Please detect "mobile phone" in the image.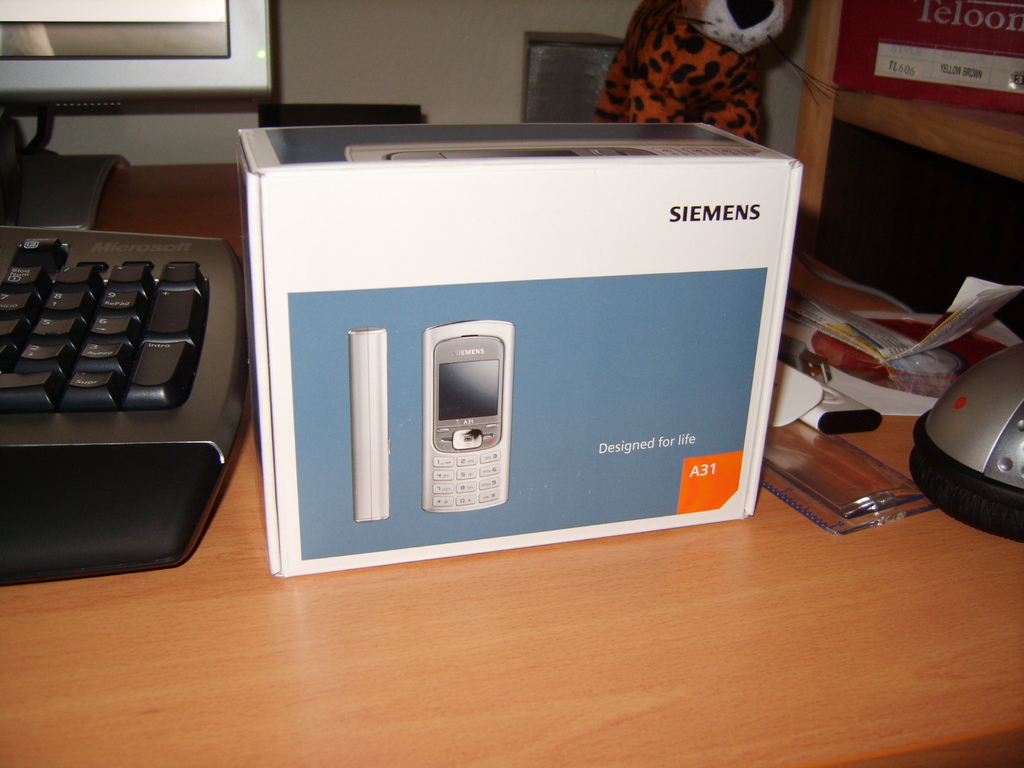
[left=383, top=146, right=662, bottom=164].
